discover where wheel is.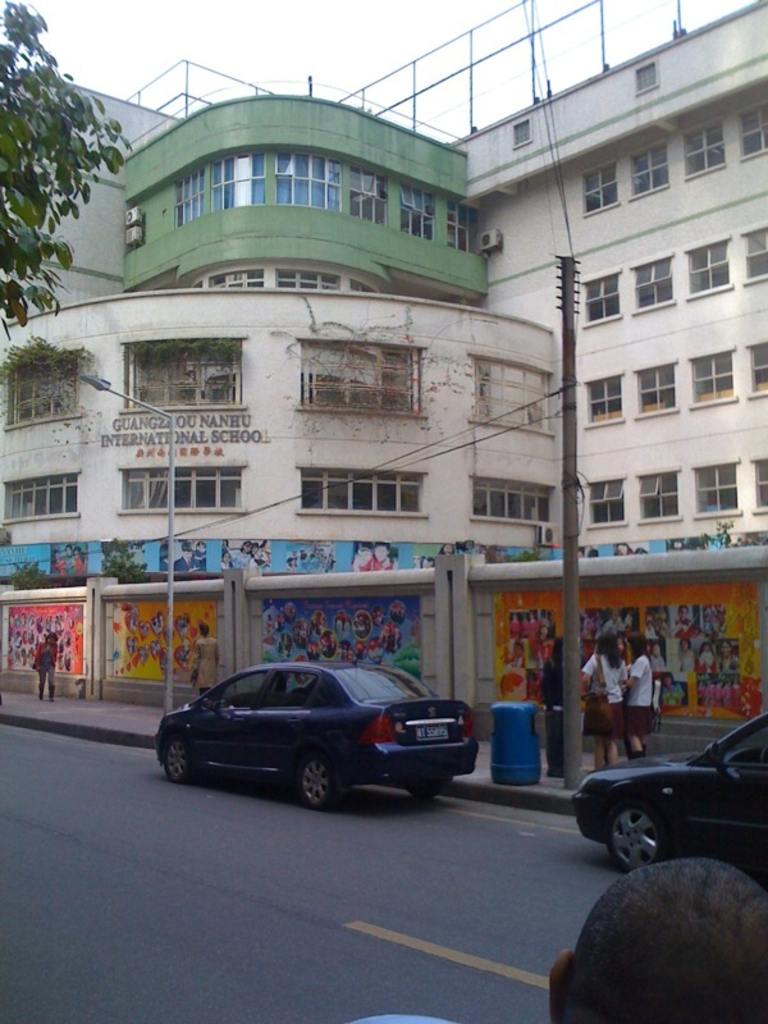
Discovered at bbox=[166, 733, 193, 783].
